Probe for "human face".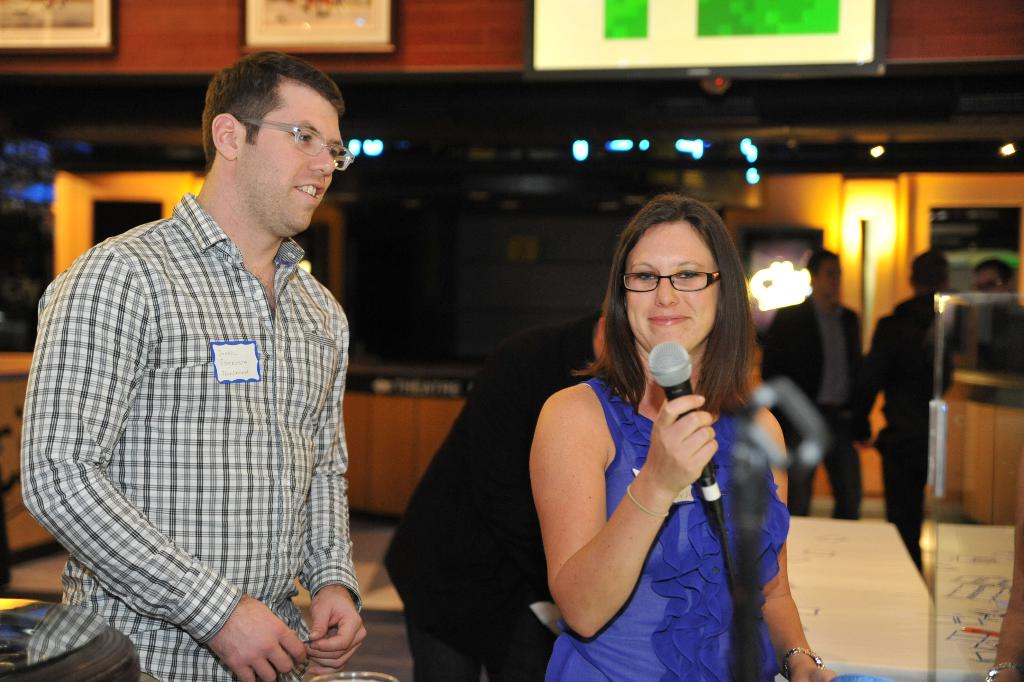
Probe result: left=622, top=222, right=714, bottom=358.
